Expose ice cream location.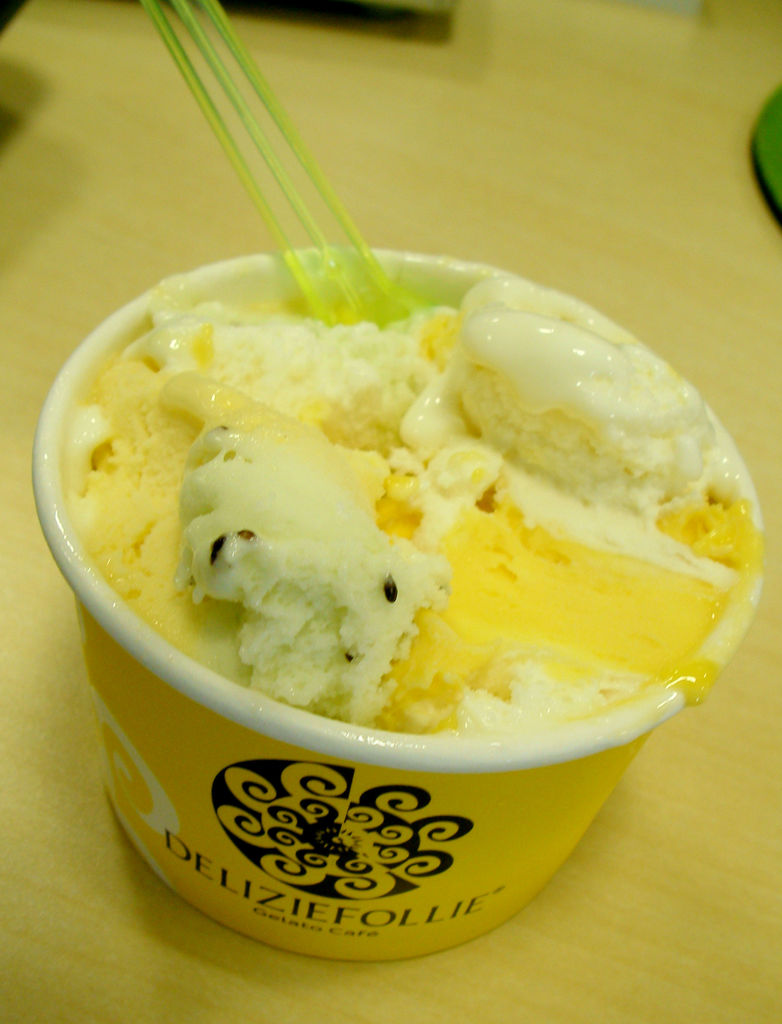
Exposed at region(65, 276, 760, 748).
